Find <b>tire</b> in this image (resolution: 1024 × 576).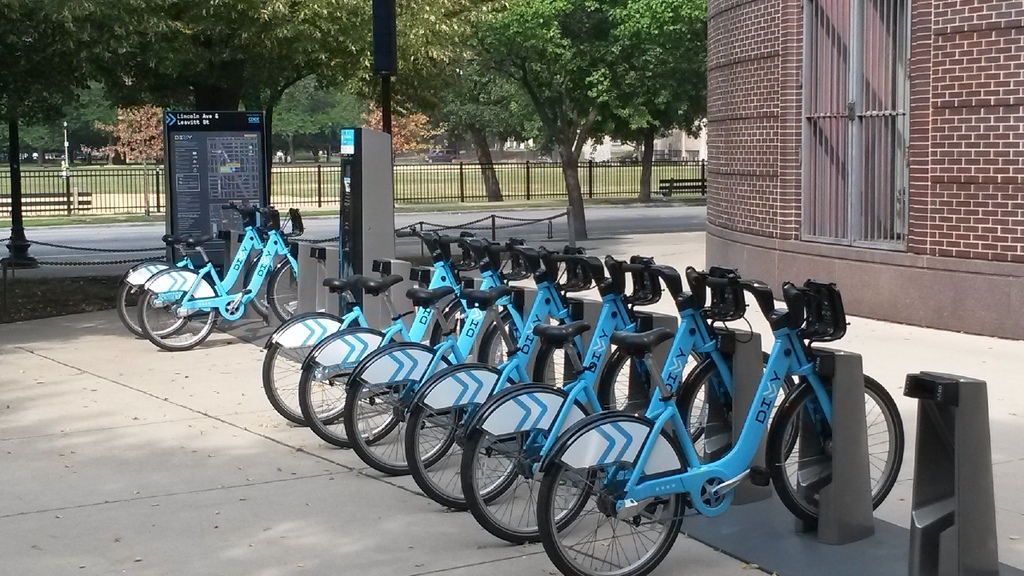
left=242, top=246, right=306, bottom=324.
